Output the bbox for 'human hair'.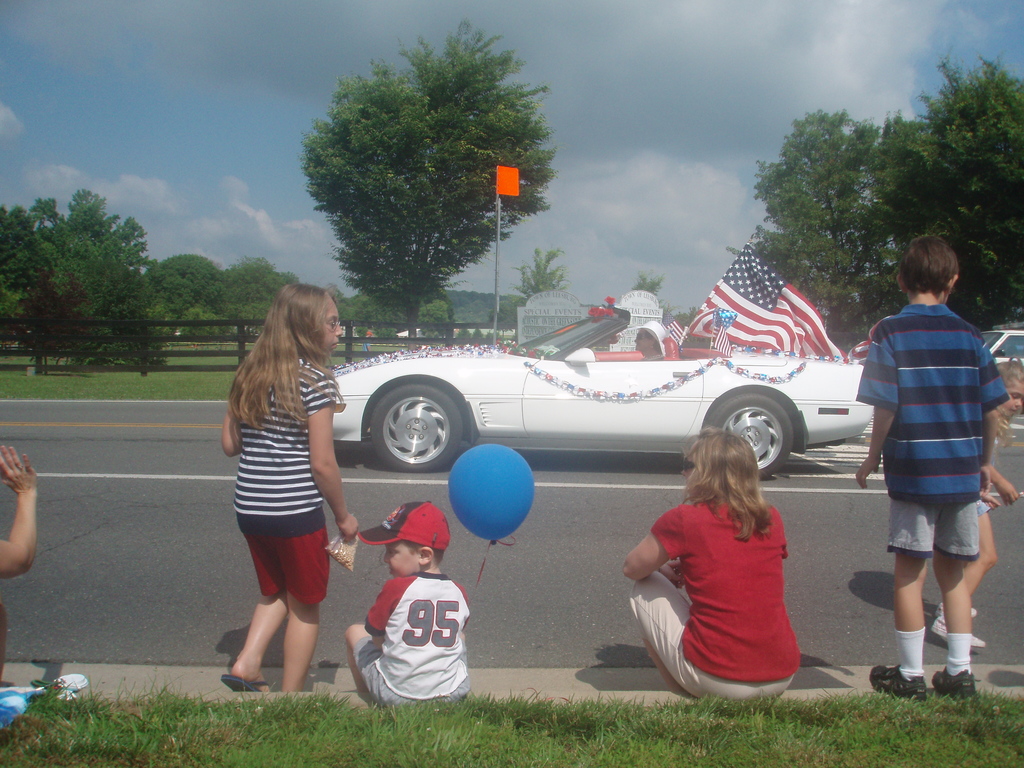
left=226, top=284, right=338, bottom=431.
